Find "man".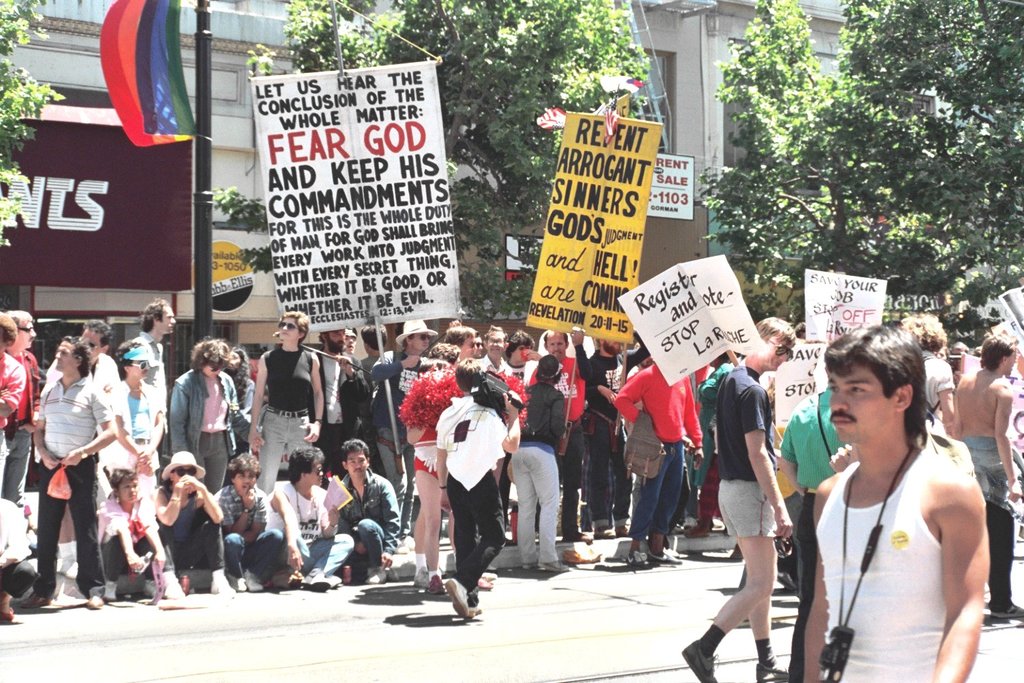
box(900, 310, 955, 435).
